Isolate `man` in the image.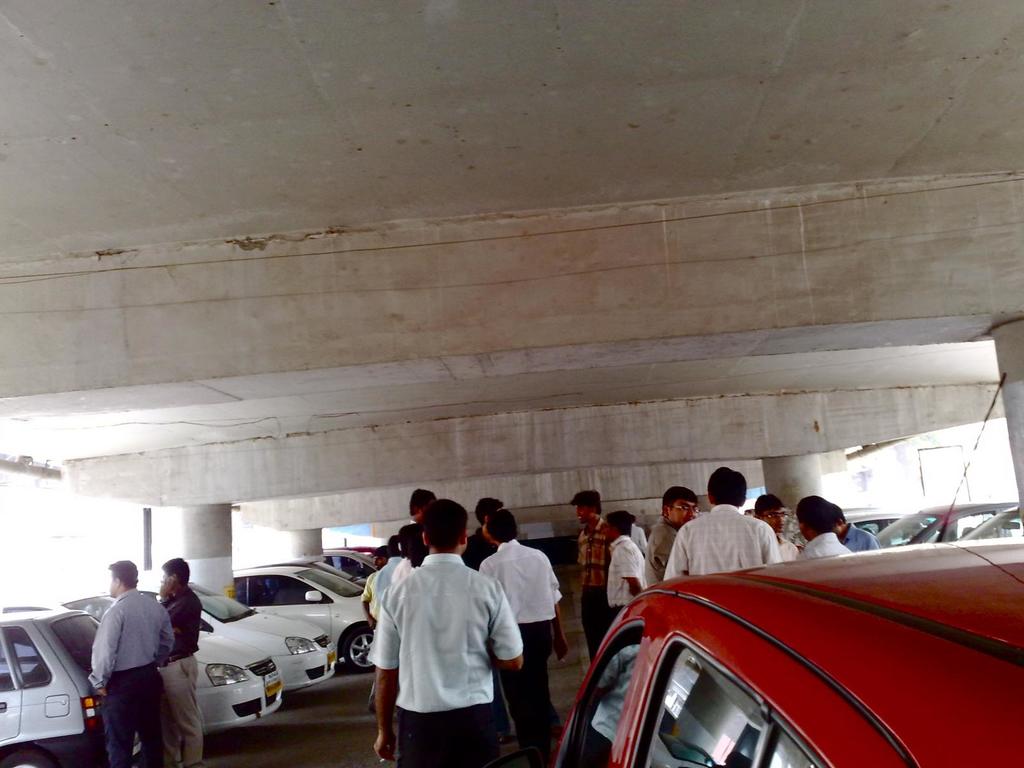
Isolated region: [left=459, top=491, right=506, bottom=569].
